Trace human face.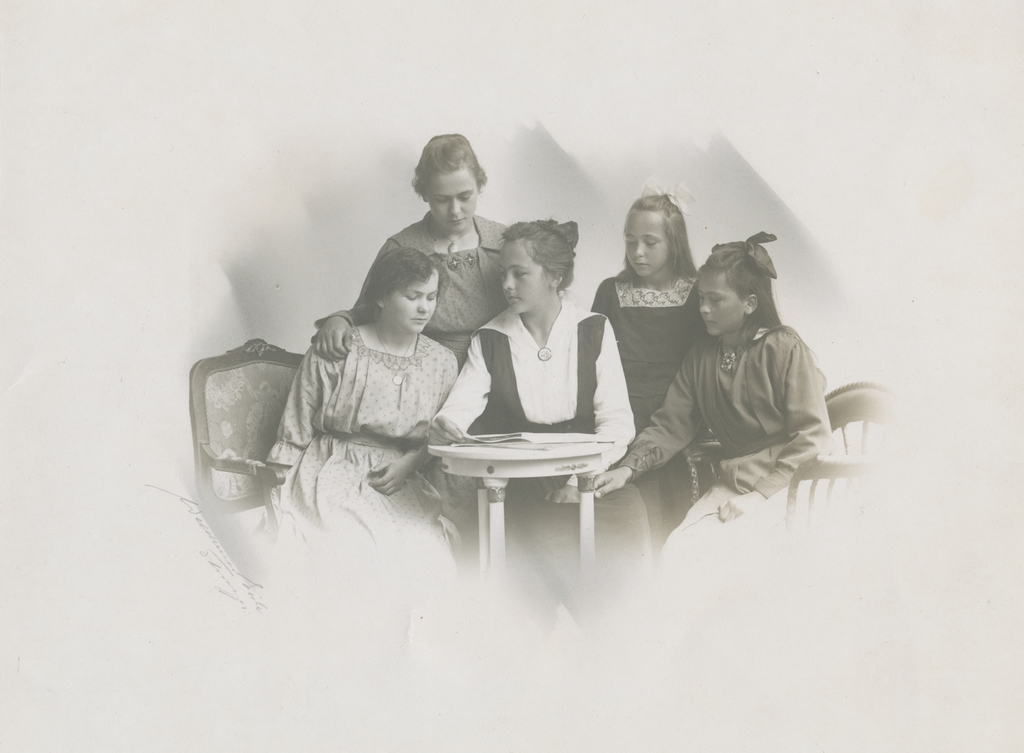
Traced to (left=622, top=207, right=667, bottom=276).
